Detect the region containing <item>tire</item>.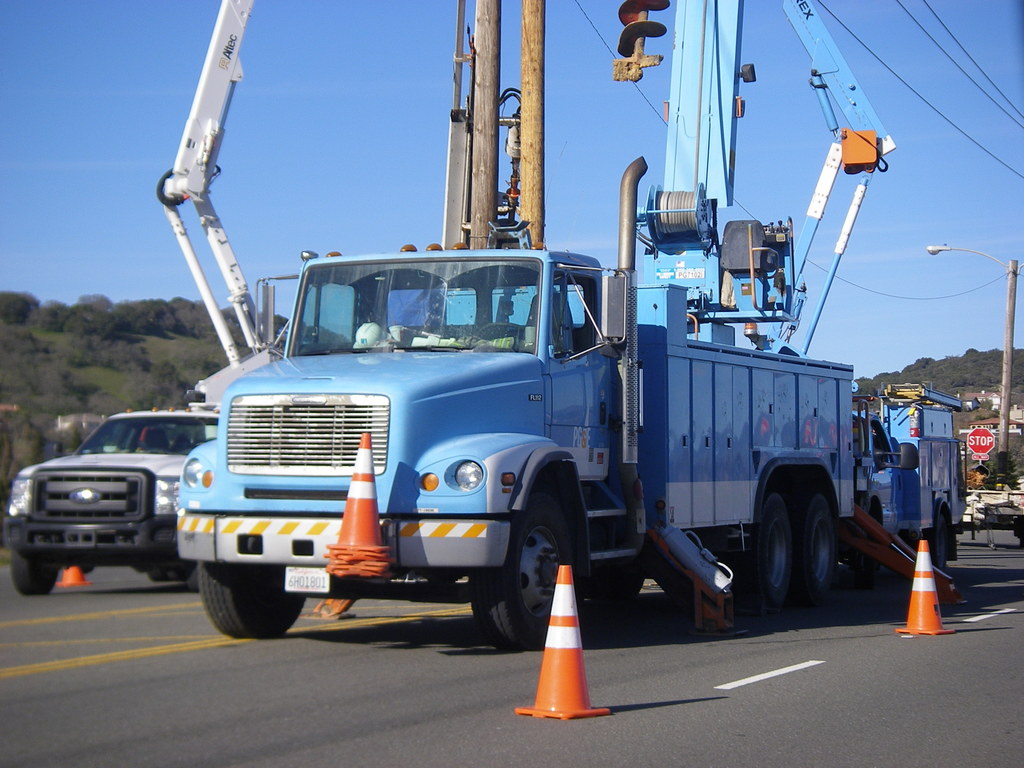
[left=12, top=549, right=60, bottom=593].
